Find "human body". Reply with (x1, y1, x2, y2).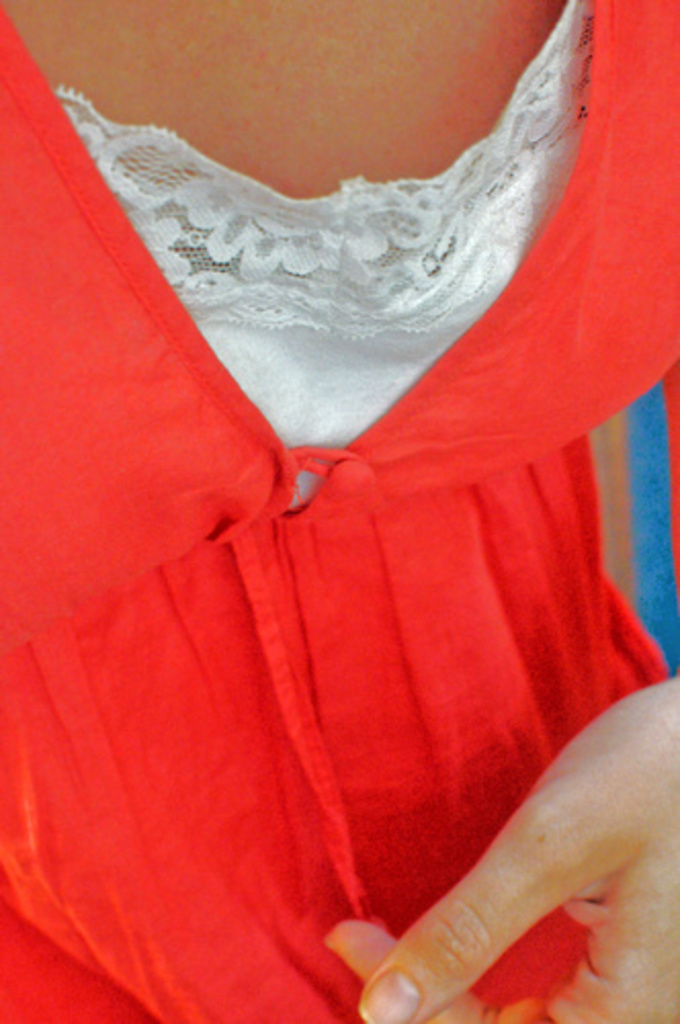
(8, 0, 670, 1010).
